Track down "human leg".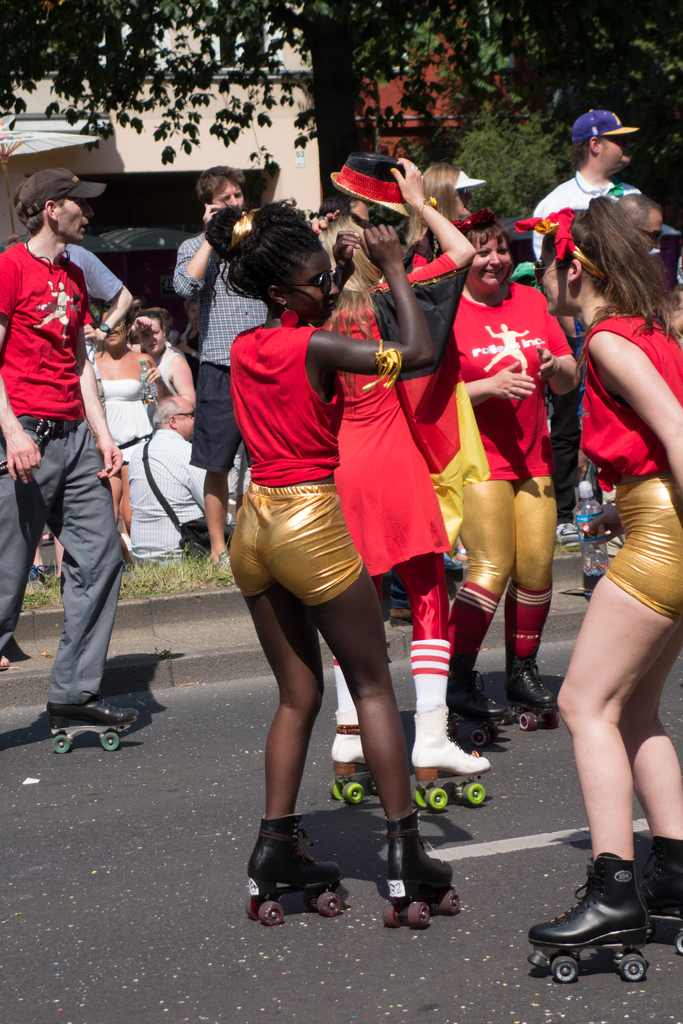
Tracked to [0,426,49,653].
